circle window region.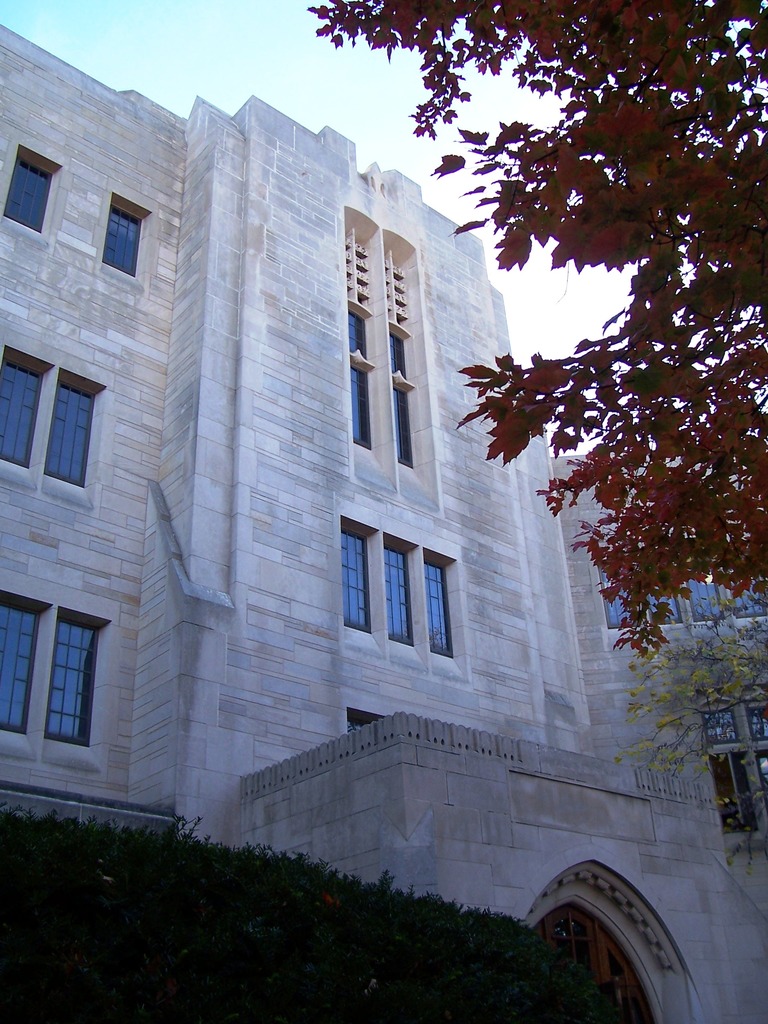
Region: locate(706, 746, 755, 833).
